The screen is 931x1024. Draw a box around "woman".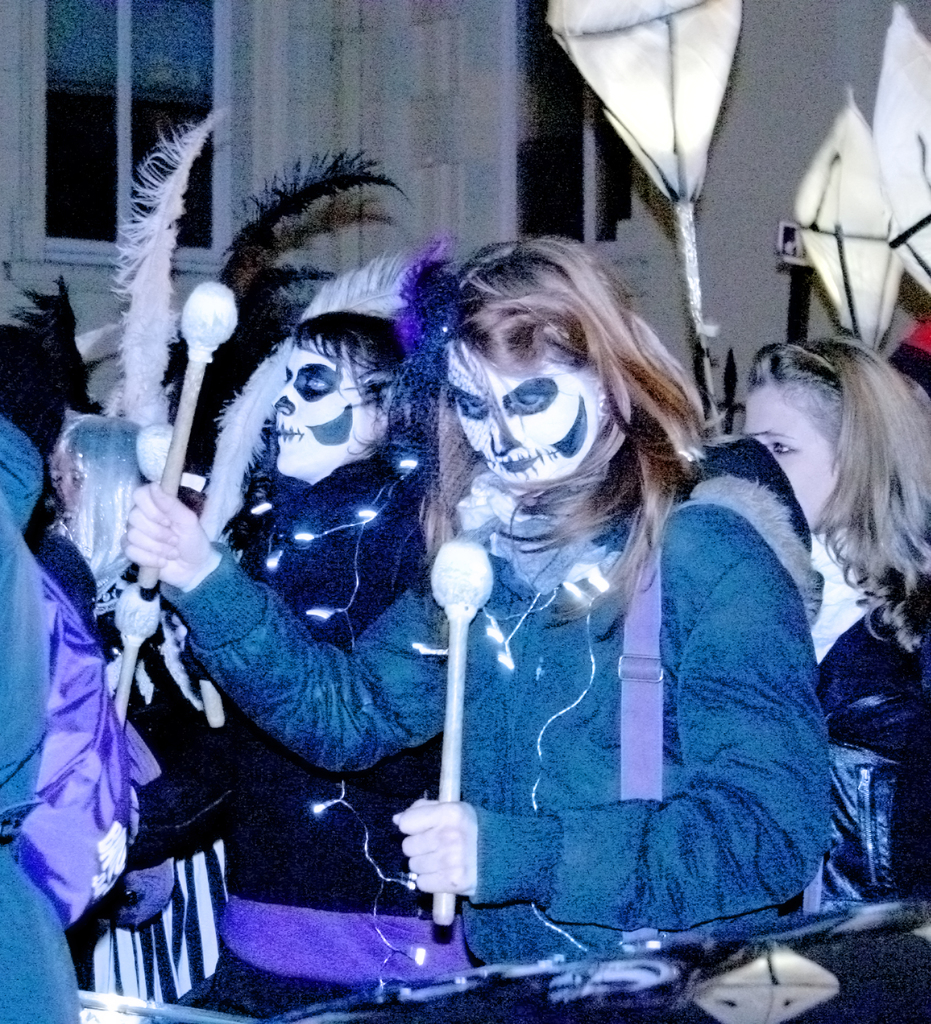
(x1=169, y1=307, x2=451, y2=1003).
